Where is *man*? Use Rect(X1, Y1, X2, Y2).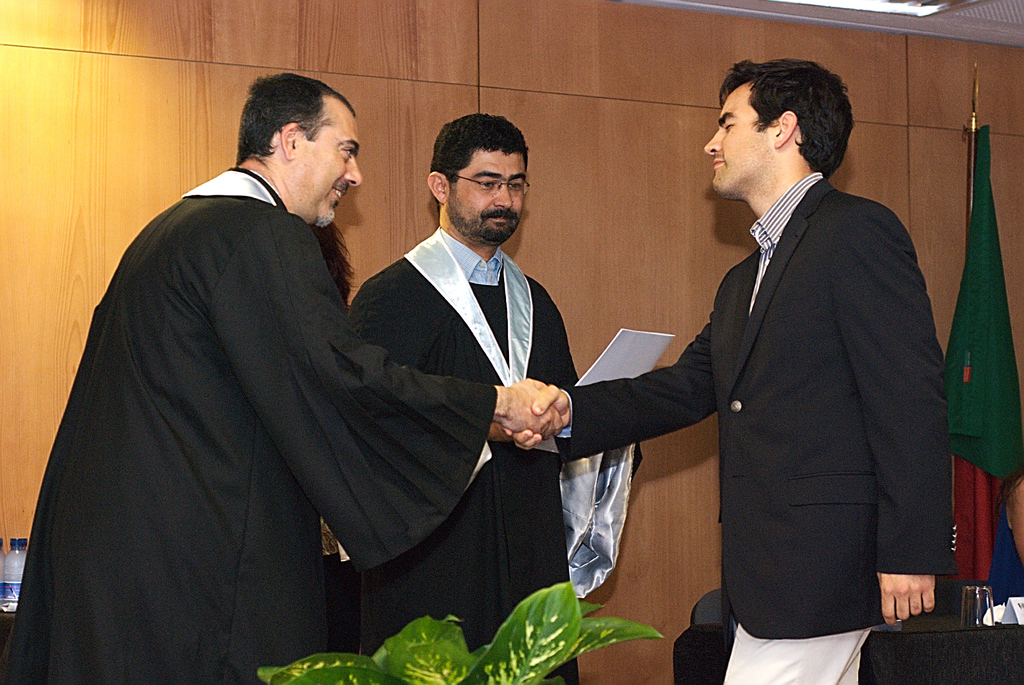
Rect(0, 70, 561, 684).
